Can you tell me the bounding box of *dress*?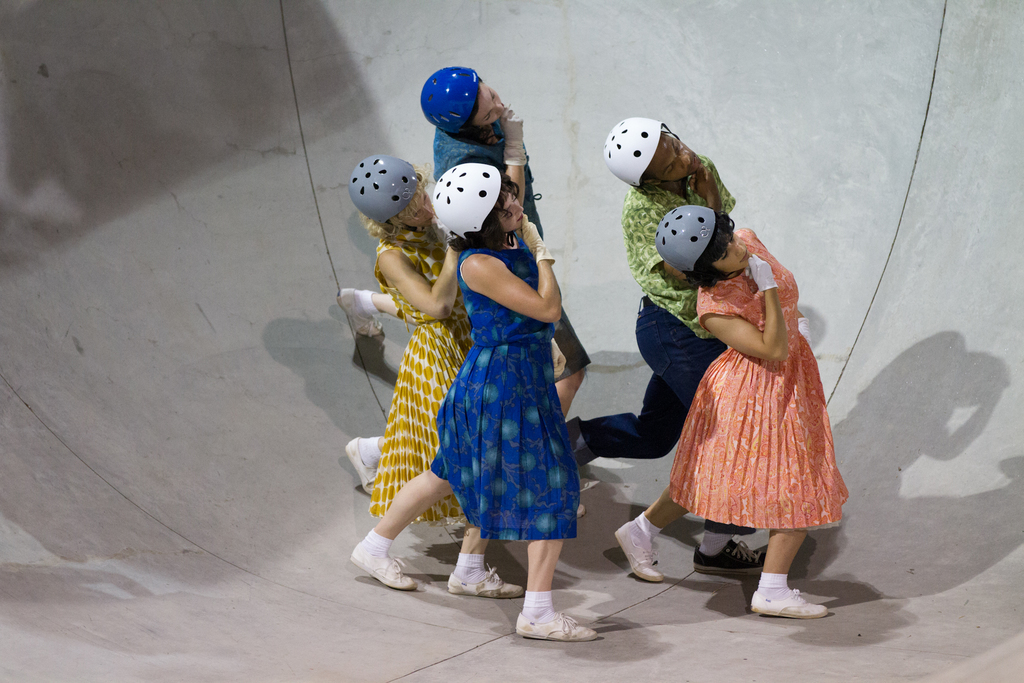
bbox=(428, 230, 584, 541).
